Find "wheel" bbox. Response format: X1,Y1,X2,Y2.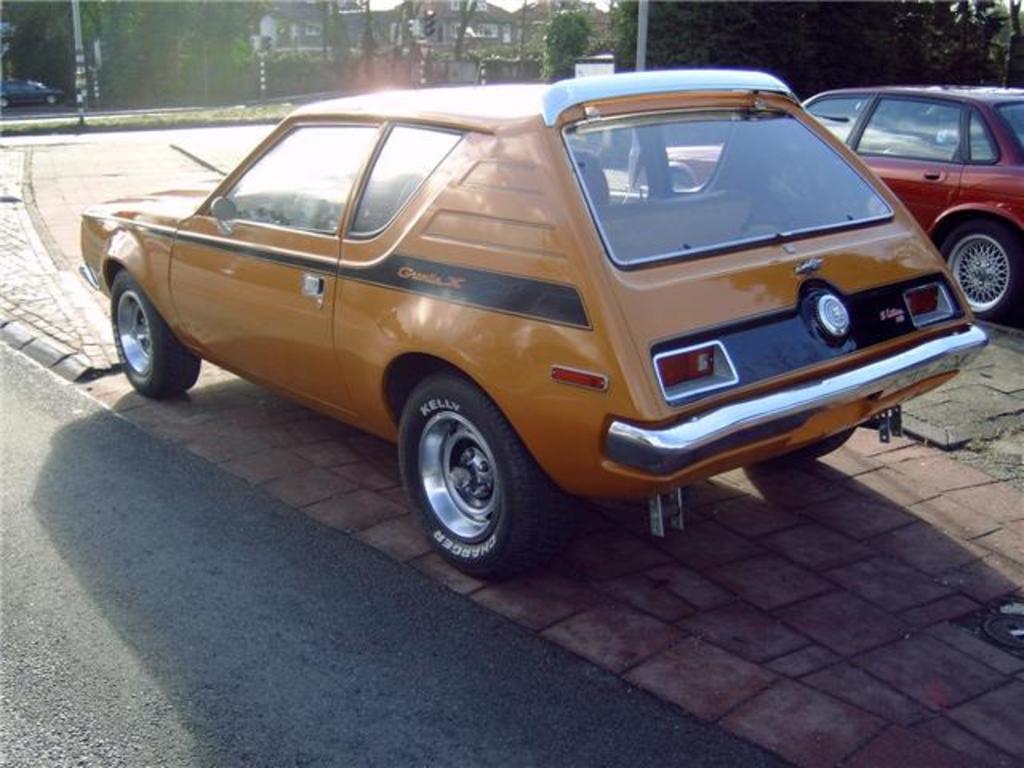
938,218,1022,333.
